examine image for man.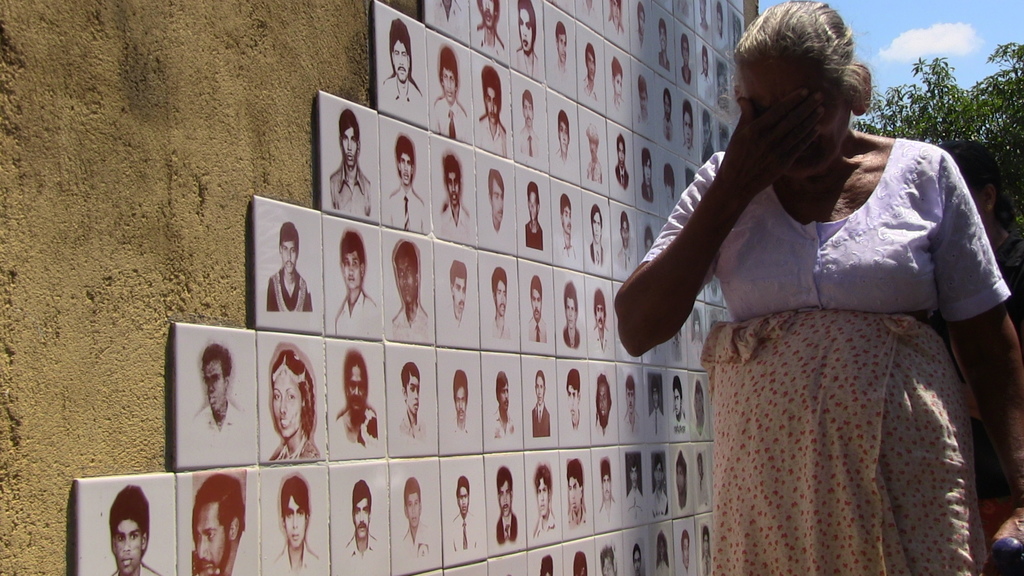
Examination result: crop(587, 288, 612, 351).
